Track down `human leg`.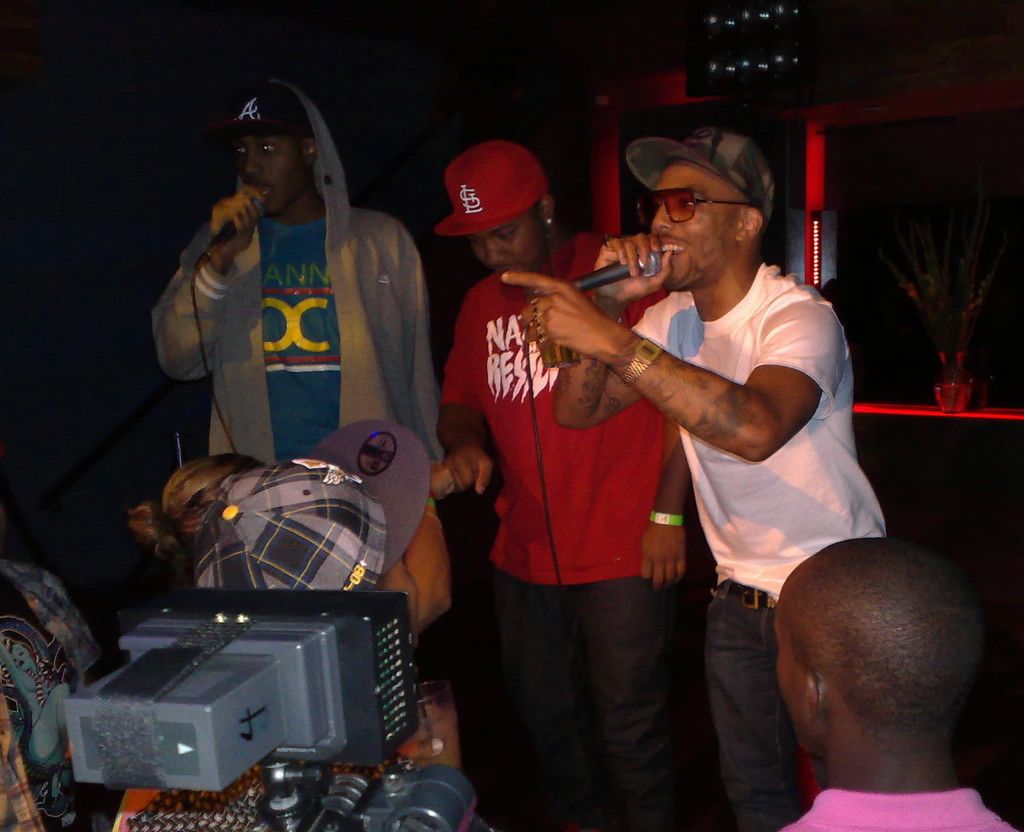
Tracked to pyautogui.locateOnScreen(593, 561, 668, 831).
